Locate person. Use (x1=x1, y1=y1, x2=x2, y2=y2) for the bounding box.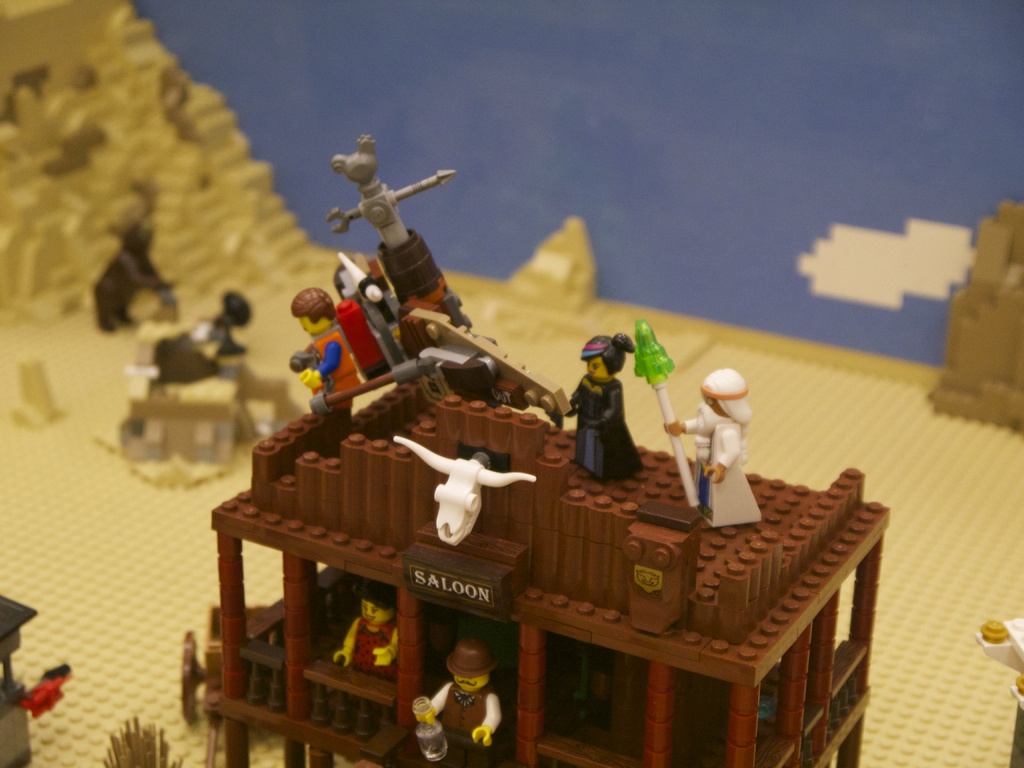
(x1=972, y1=617, x2=1023, y2=767).
